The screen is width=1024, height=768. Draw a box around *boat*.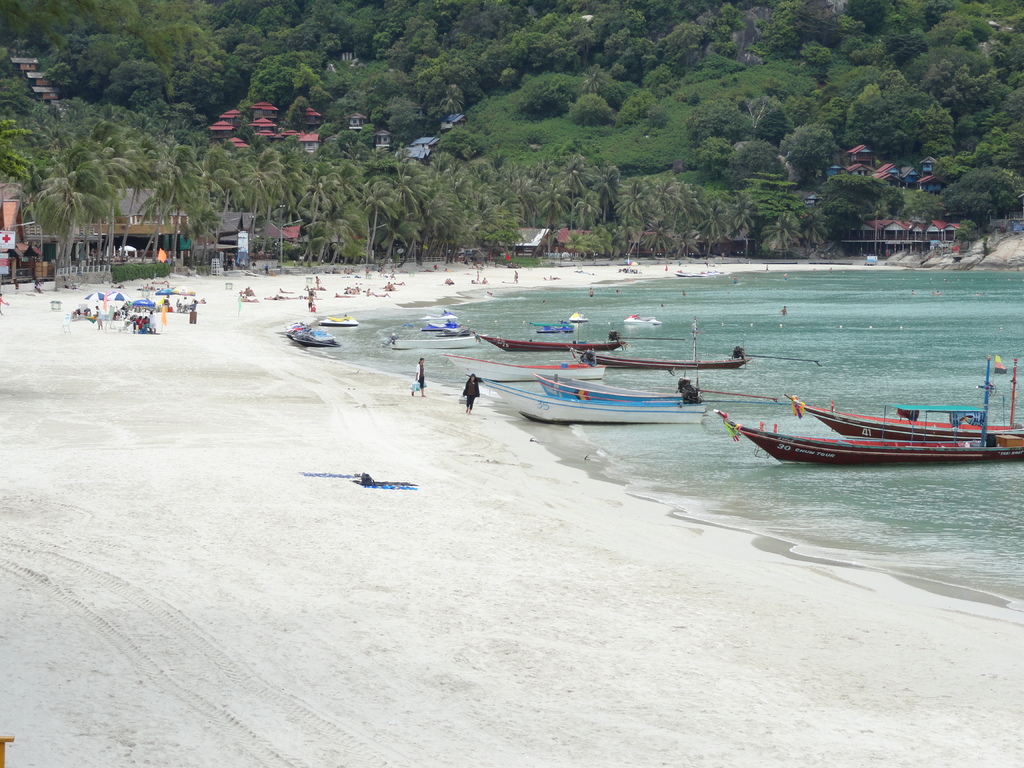
(left=783, top=359, right=1023, bottom=434).
